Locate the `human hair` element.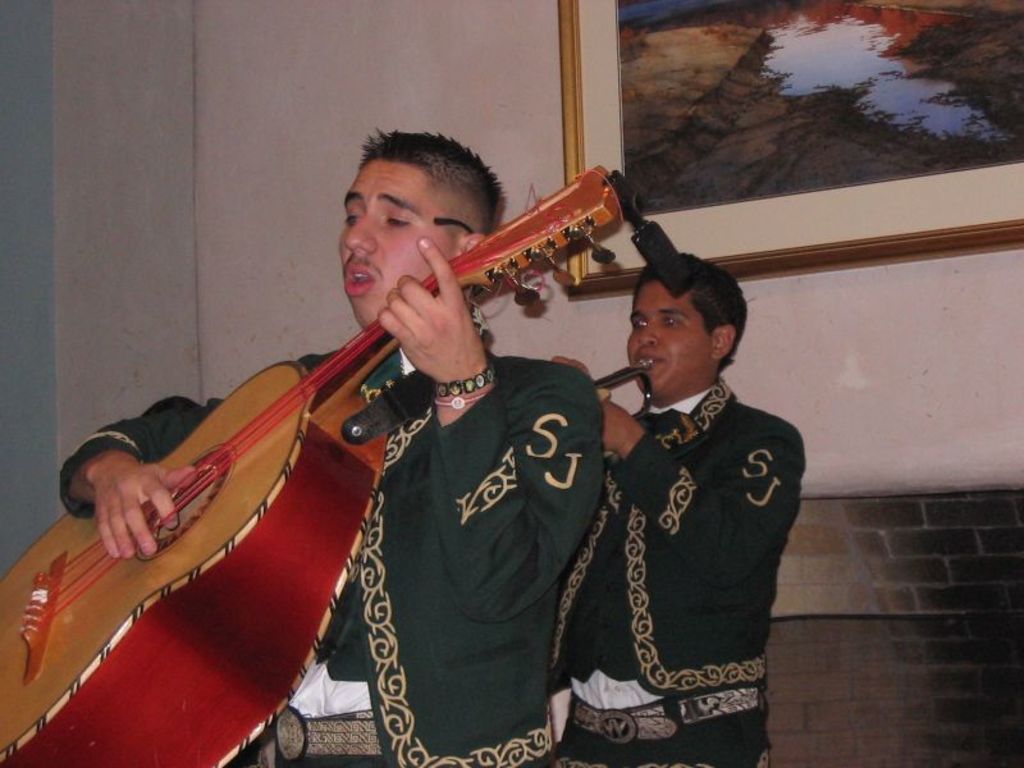
Element bbox: box(361, 125, 504, 219).
